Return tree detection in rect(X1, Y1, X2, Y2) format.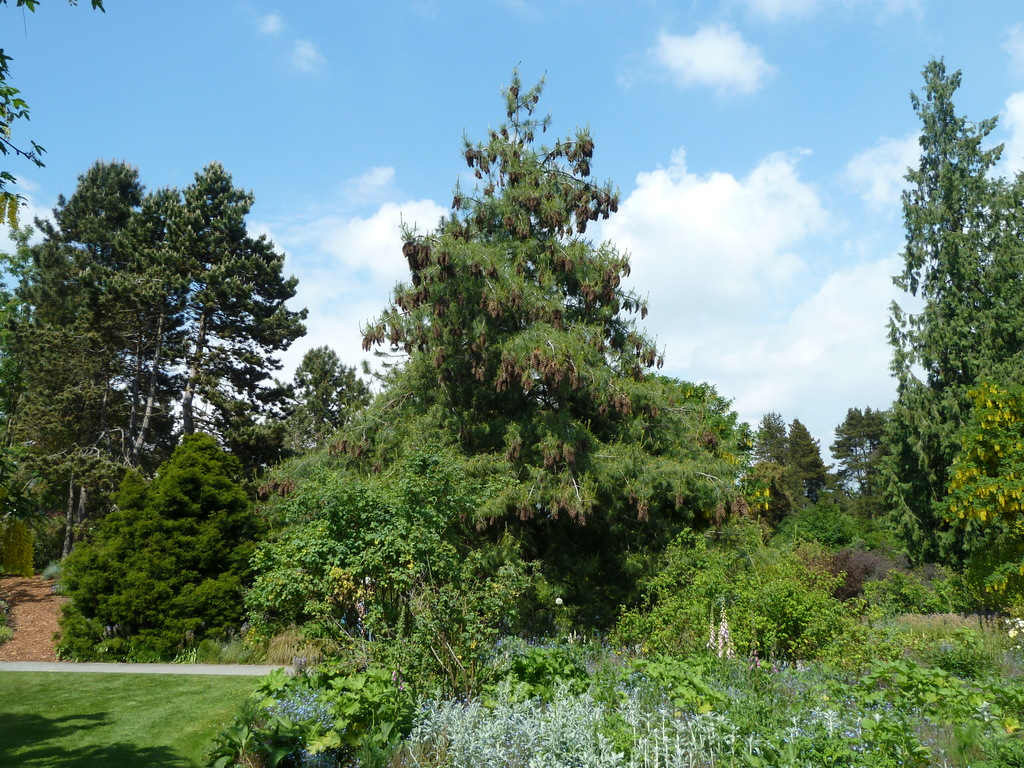
rect(742, 410, 793, 516).
